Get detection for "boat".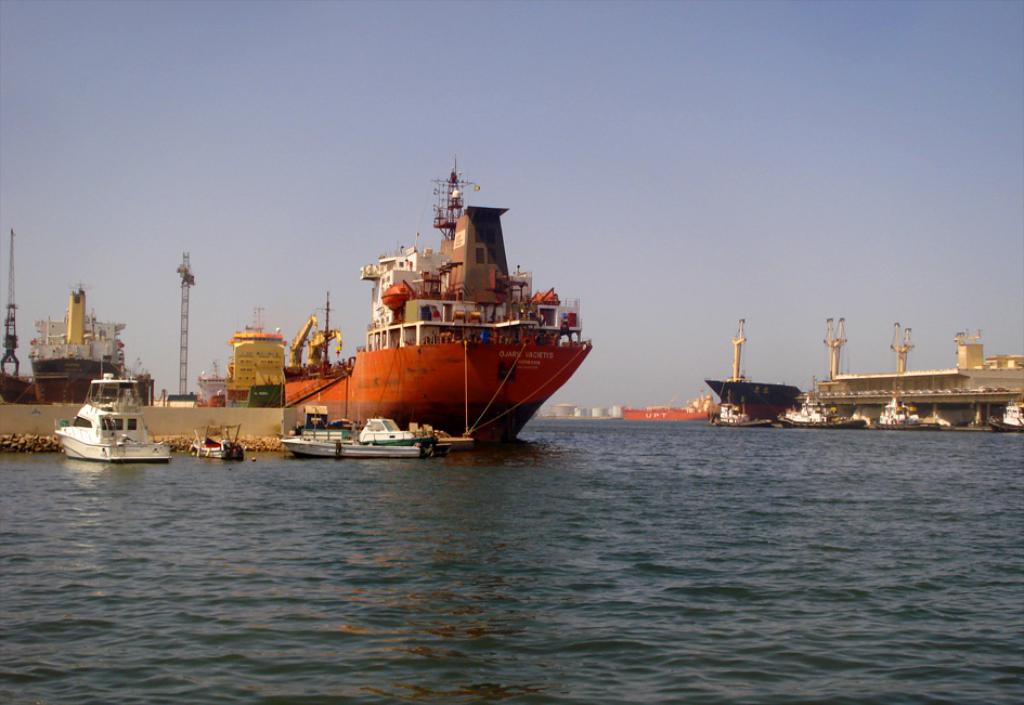
Detection: bbox(276, 432, 422, 459).
